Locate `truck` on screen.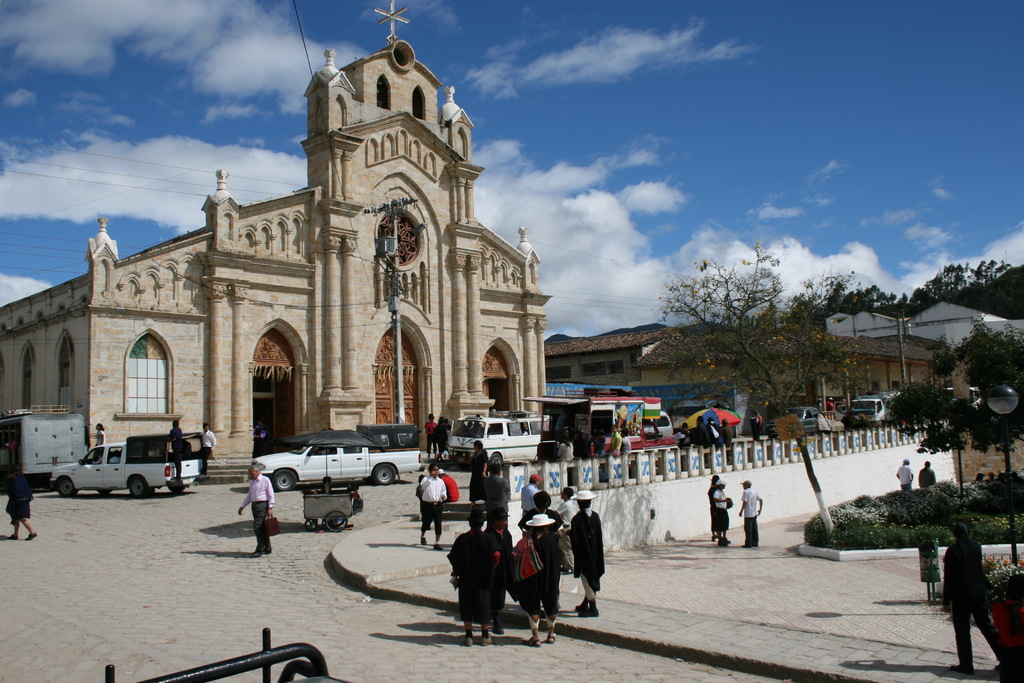
On screen at BBox(47, 440, 188, 502).
